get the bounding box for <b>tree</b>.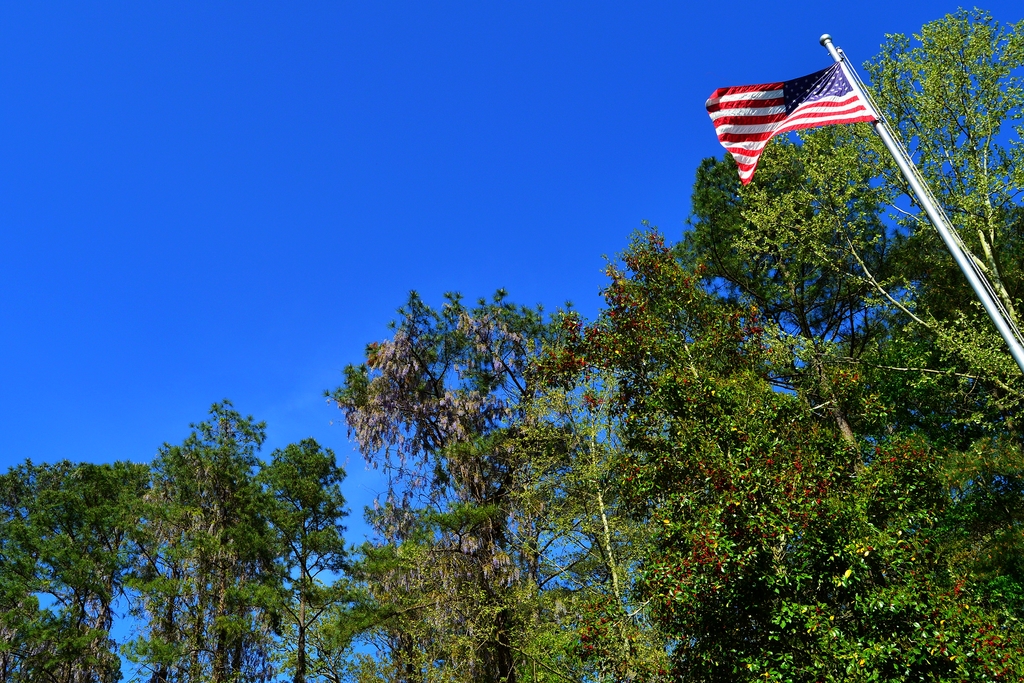
662 125 1023 395.
